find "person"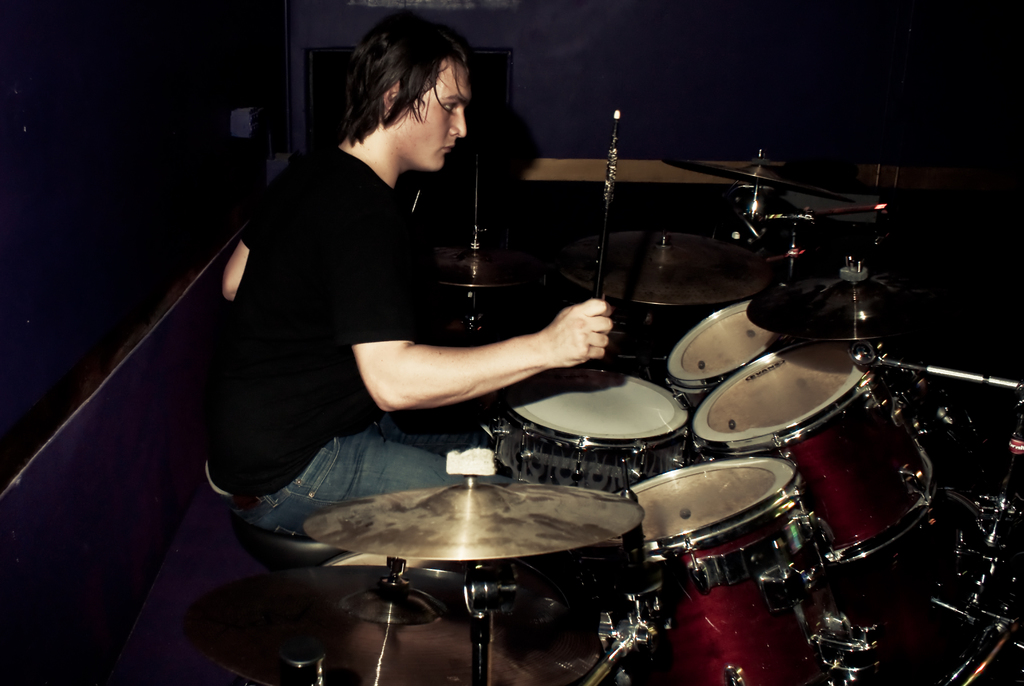
detection(198, 0, 609, 541)
